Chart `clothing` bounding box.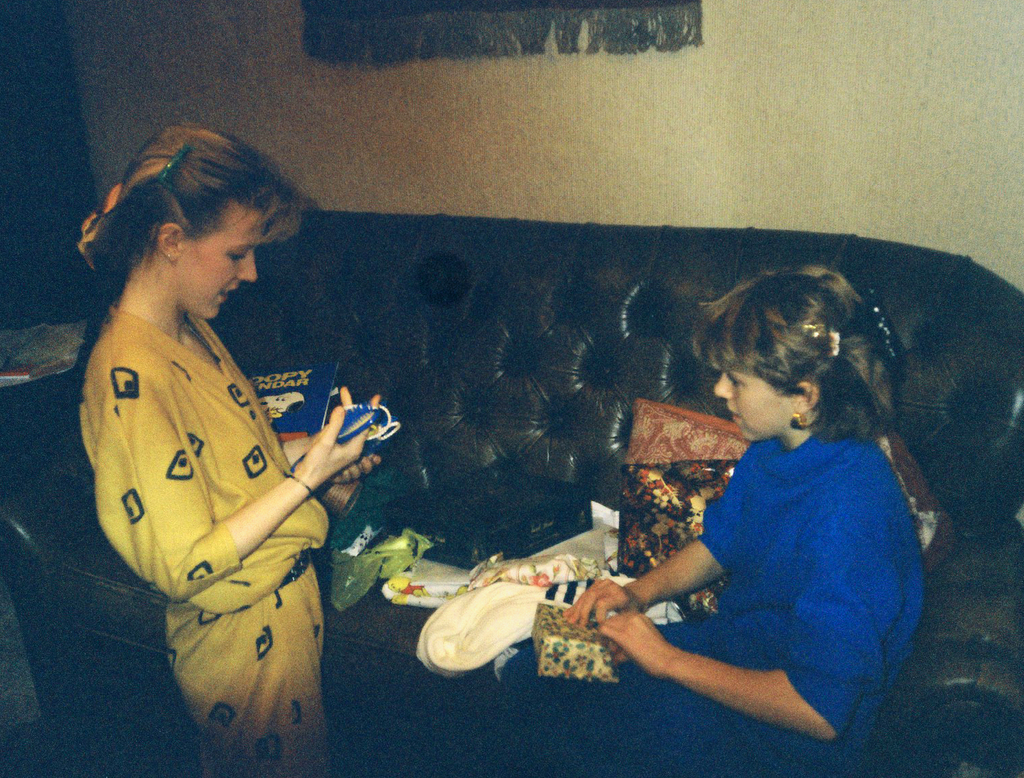
Charted: crop(84, 239, 383, 730).
